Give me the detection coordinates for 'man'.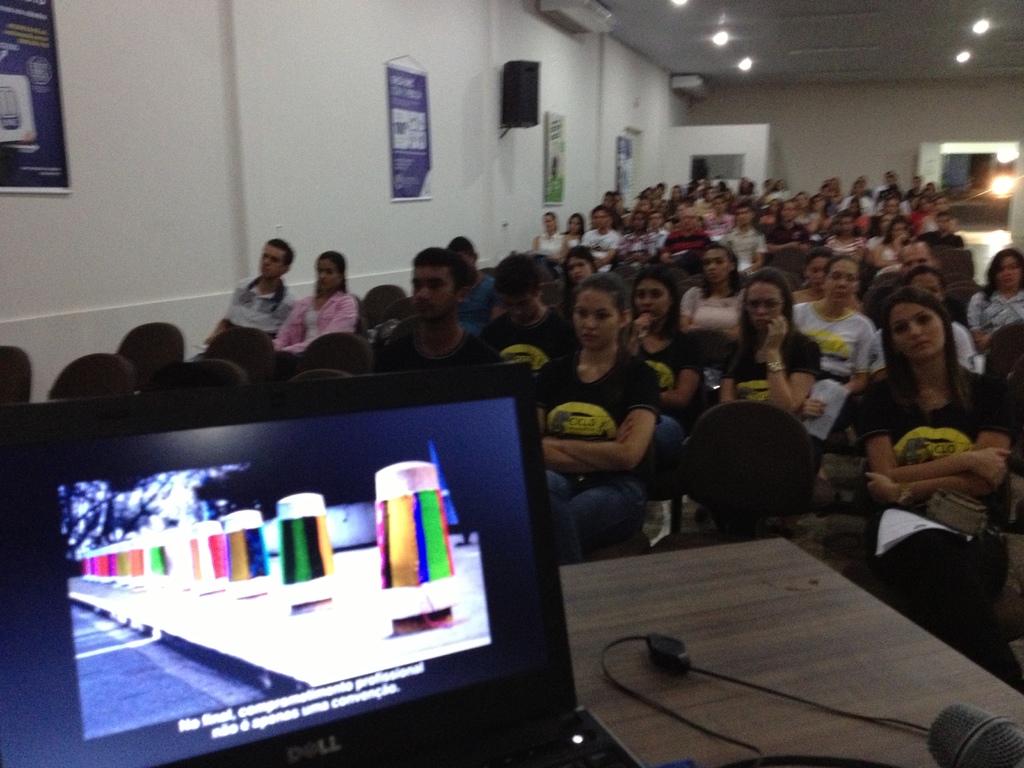
214 238 300 366.
